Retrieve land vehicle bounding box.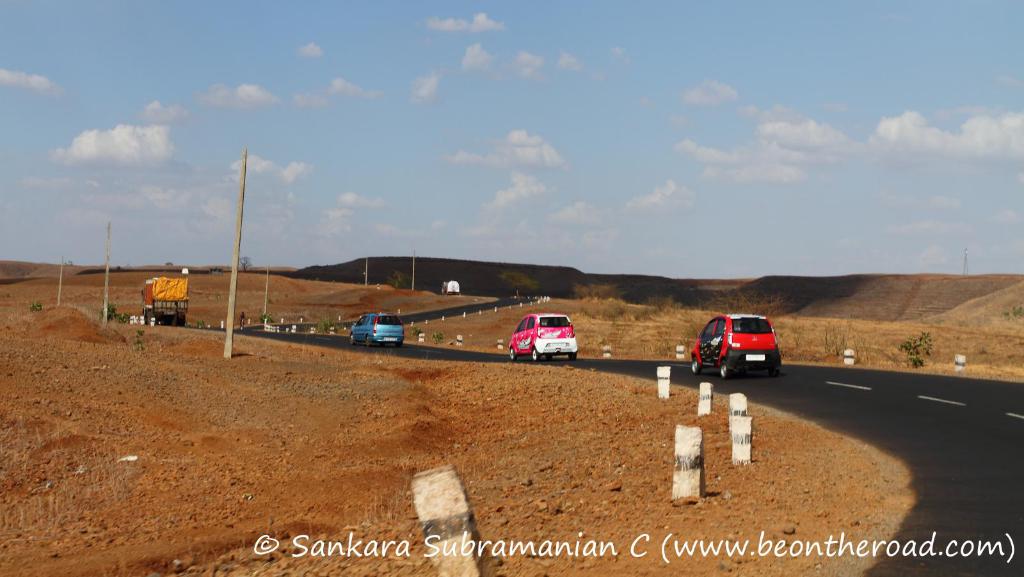
Bounding box: Rect(512, 316, 579, 360).
